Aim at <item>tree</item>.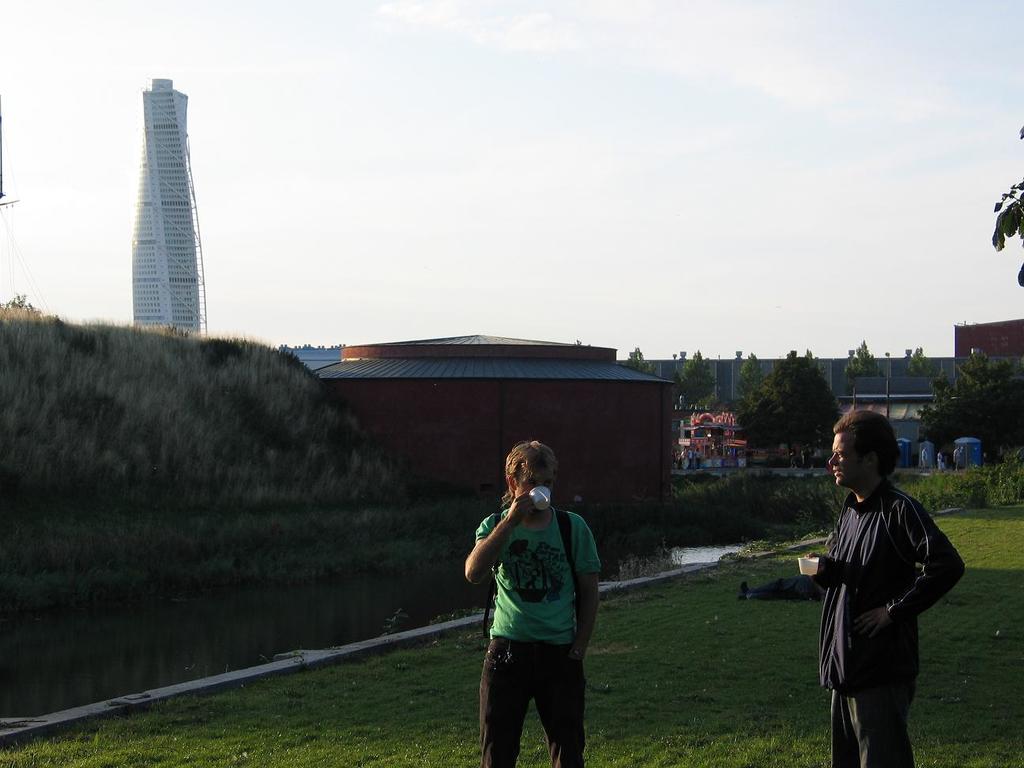
Aimed at BBox(679, 347, 713, 408).
